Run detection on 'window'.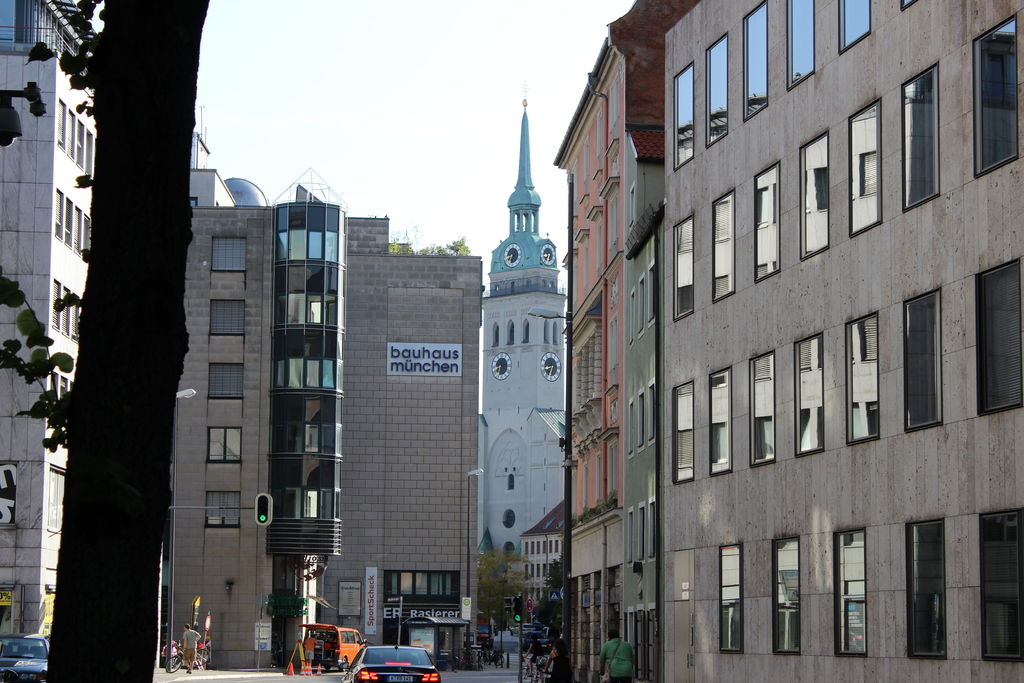
Result: bbox=[676, 378, 694, 482].
